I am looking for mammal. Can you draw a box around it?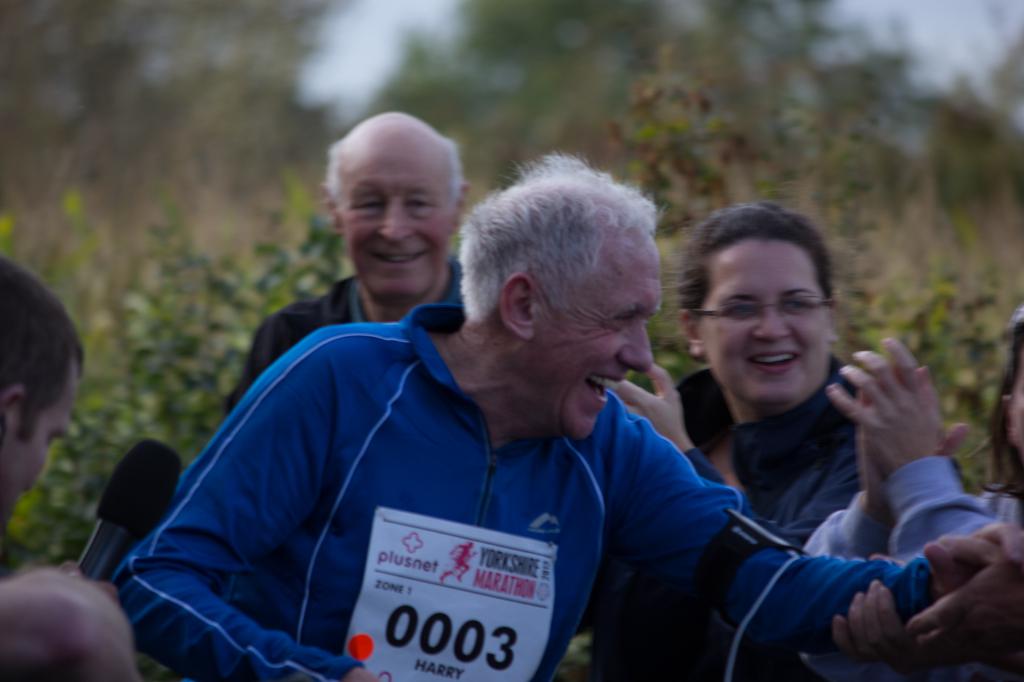
Sure, the bounding box is select_region(0, 250, 117, 611).
